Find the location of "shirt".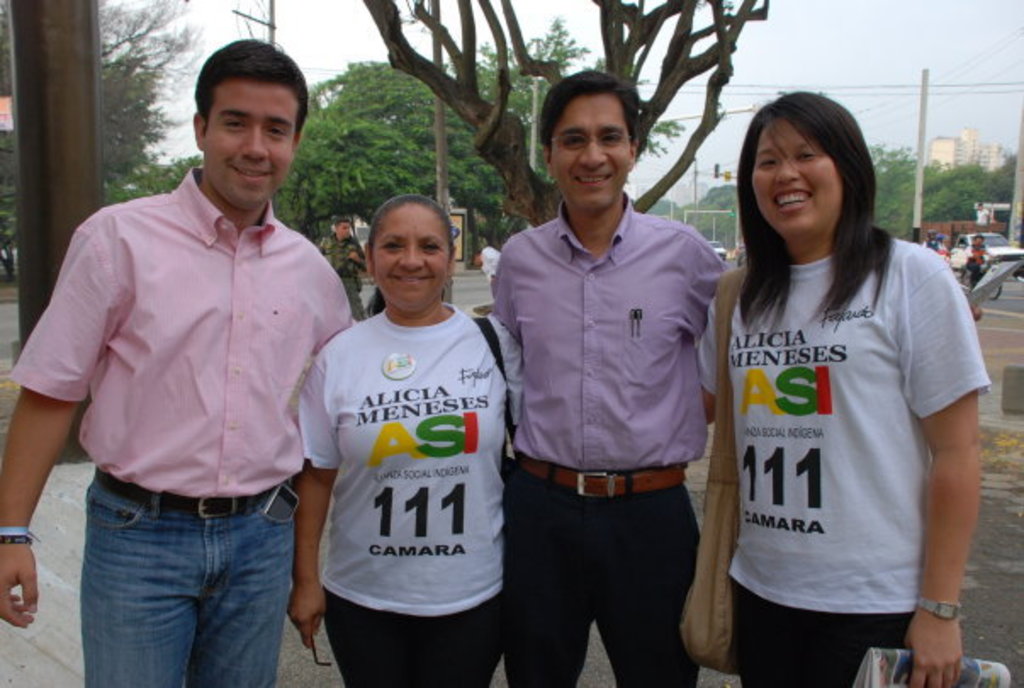
Location: x1=693, y1=228, x2=988, y2=620.
